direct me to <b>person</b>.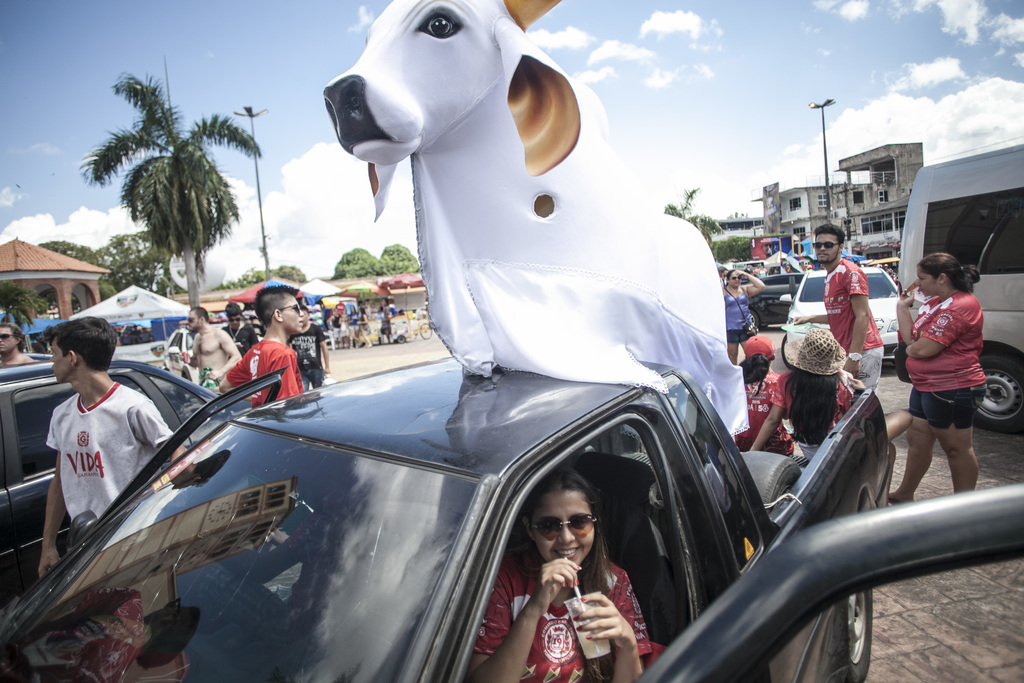
Direction: (x1=179, y1=305, x2=243, y2=403).
